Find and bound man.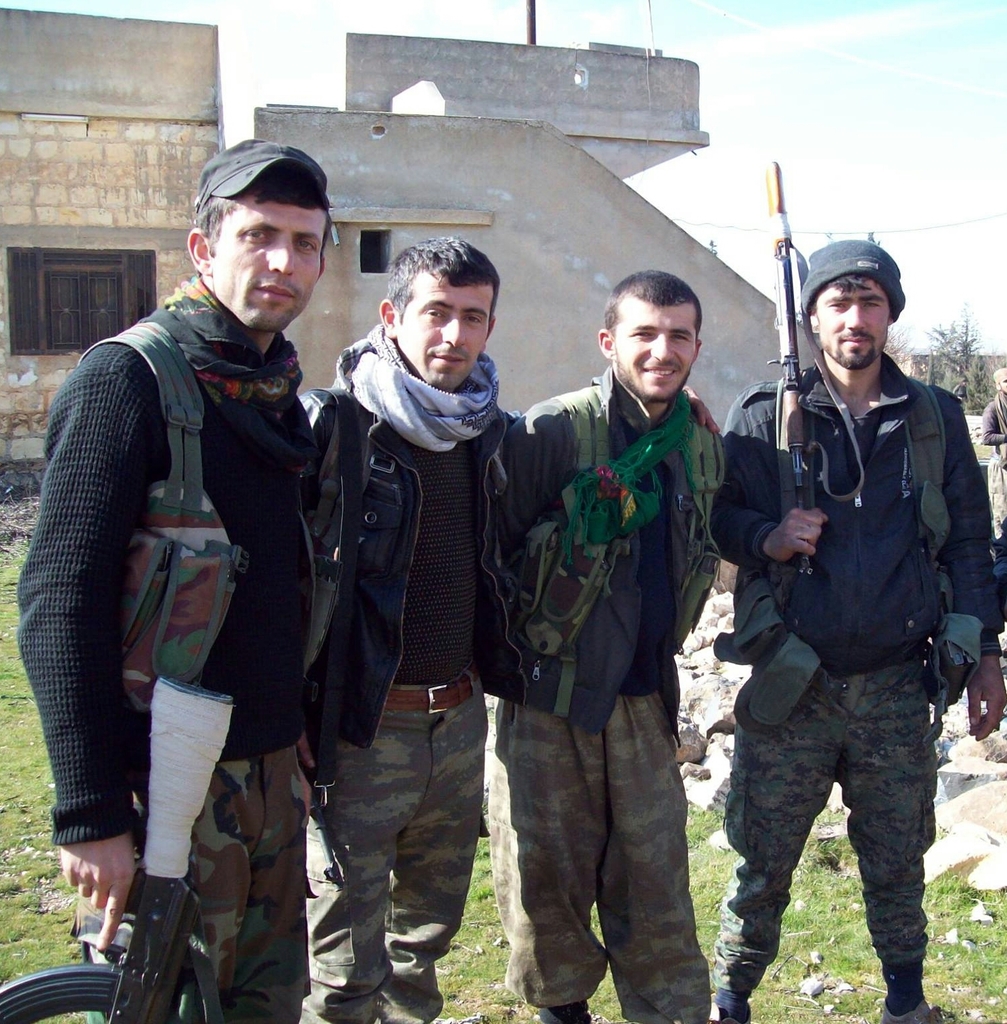
Bound: detection(296, 240, 719, 1023).
